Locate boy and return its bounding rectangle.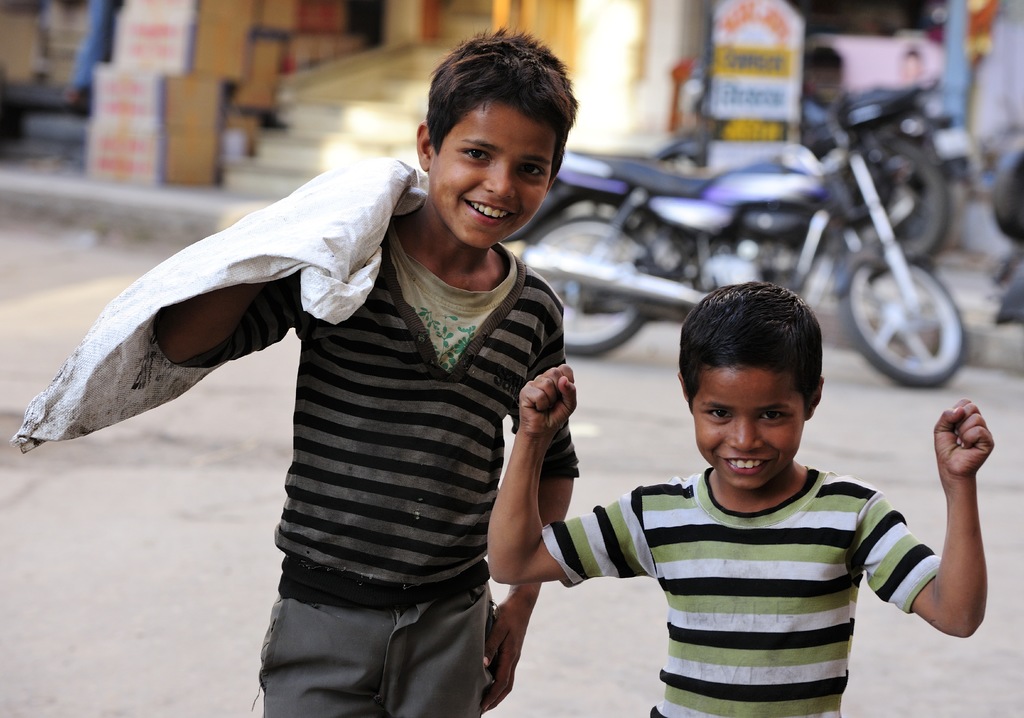
(566, 286, 943, 702).
